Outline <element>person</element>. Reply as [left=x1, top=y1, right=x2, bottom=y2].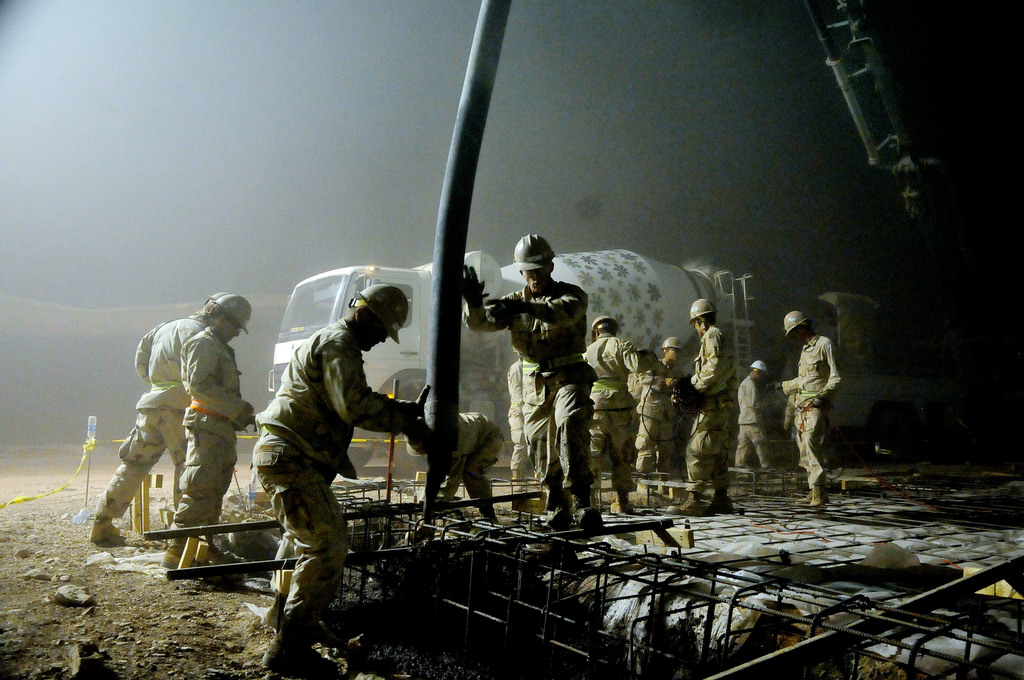
[left=157, top=286, right=255, bottom=578].
